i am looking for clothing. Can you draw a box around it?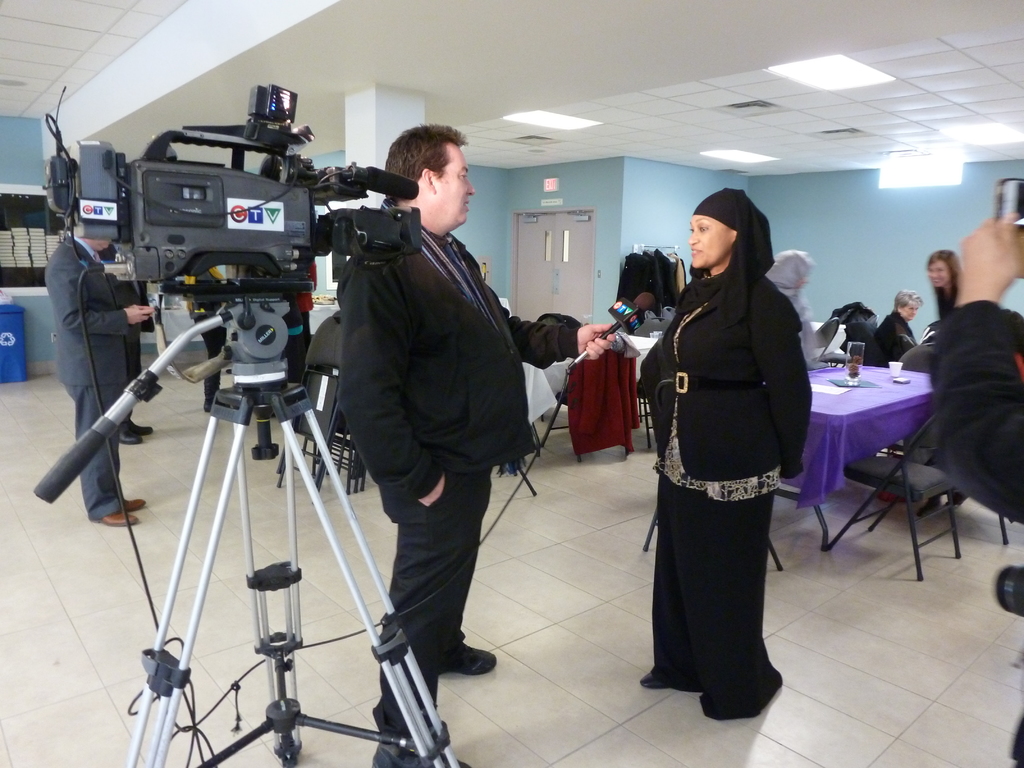
Sure, the bounding box is 46,232,127,519.
